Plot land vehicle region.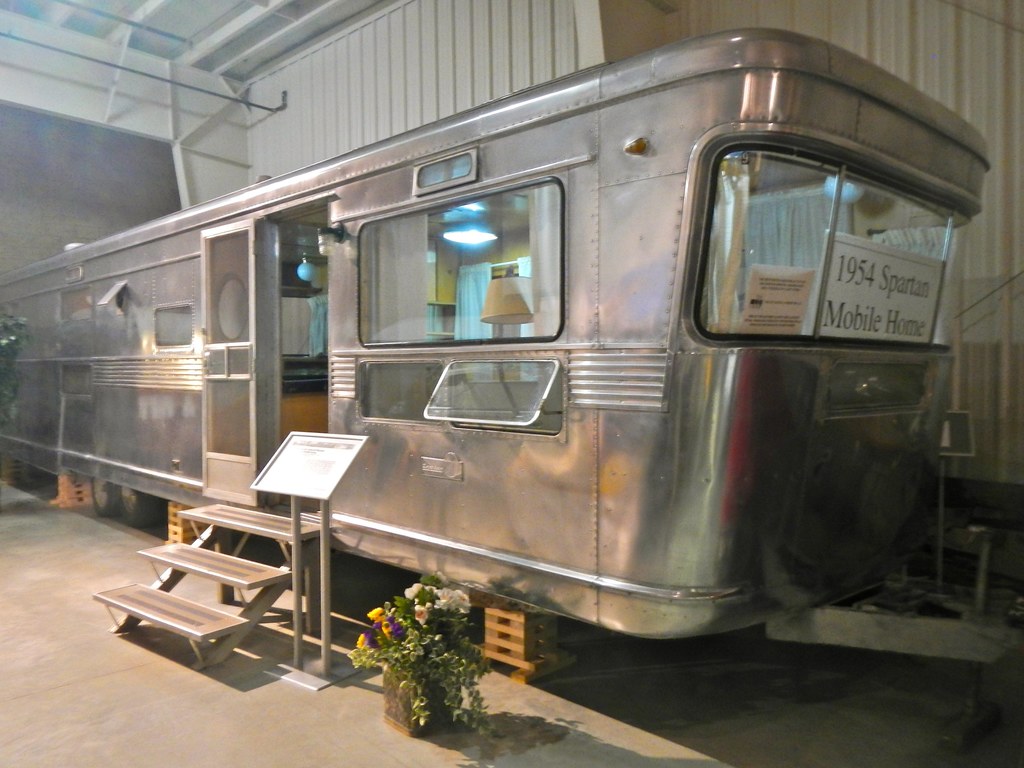
Plotted at box(22, 50, 995, 715).
